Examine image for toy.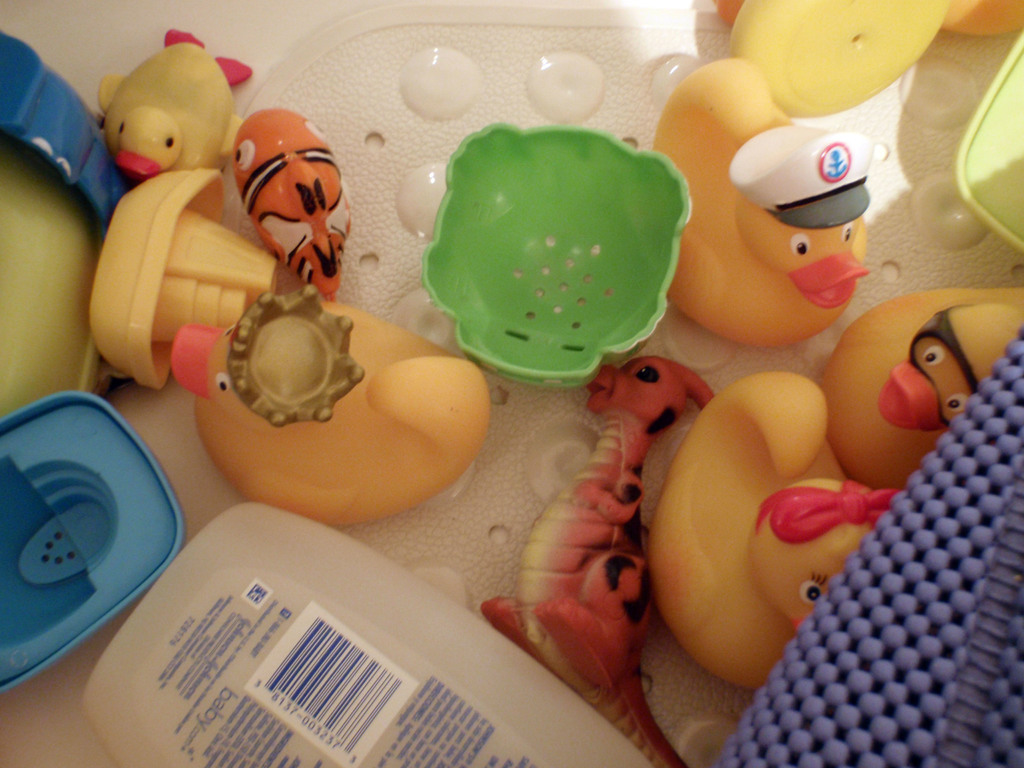
Examination result: bbox(0, 33, 133, 427).
